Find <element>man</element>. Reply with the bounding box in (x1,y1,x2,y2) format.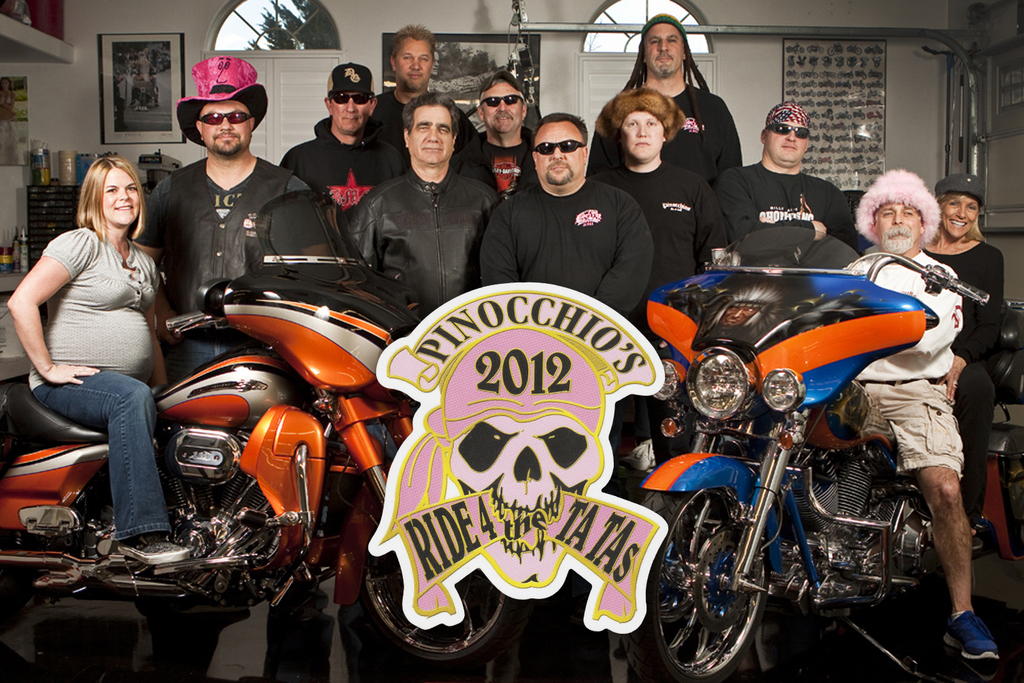
(623,10,739,189).
